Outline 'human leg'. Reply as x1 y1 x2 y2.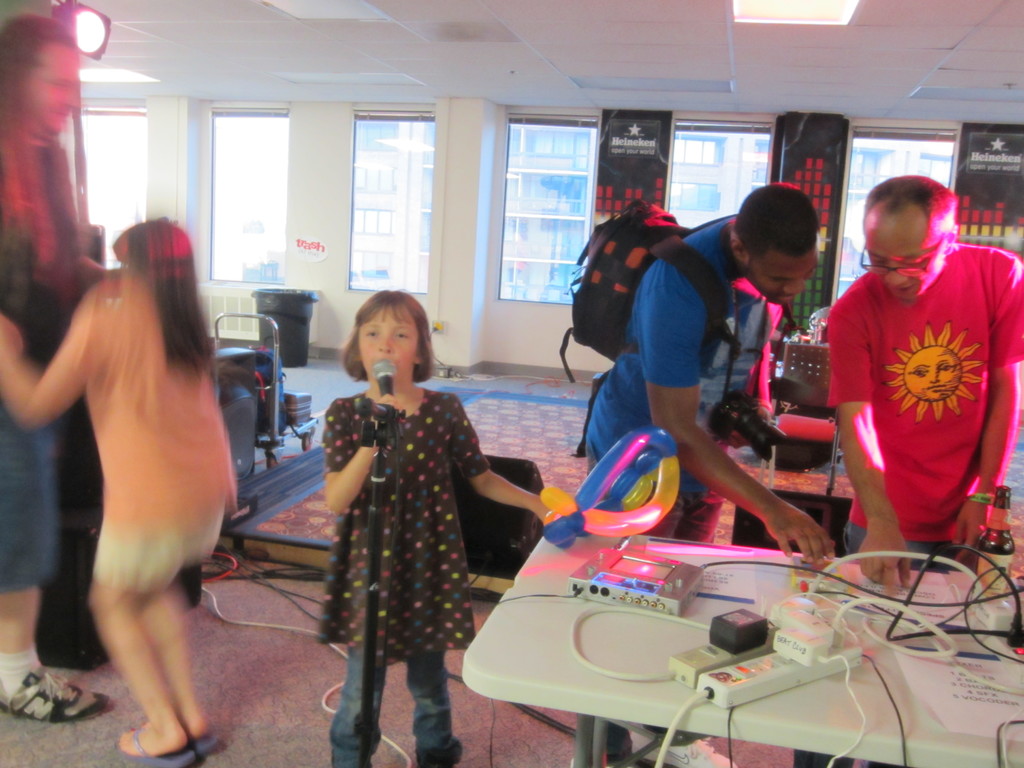
407 647 462 767.
